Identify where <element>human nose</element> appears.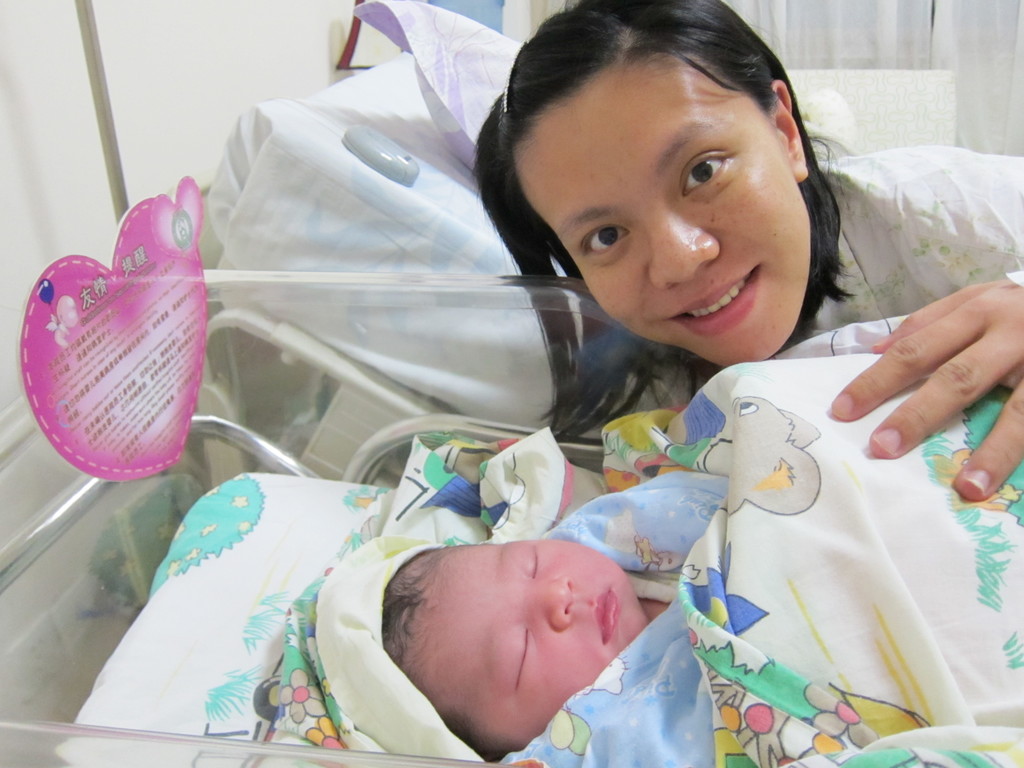
Appears at Rect(650, 214, 715, 283).
